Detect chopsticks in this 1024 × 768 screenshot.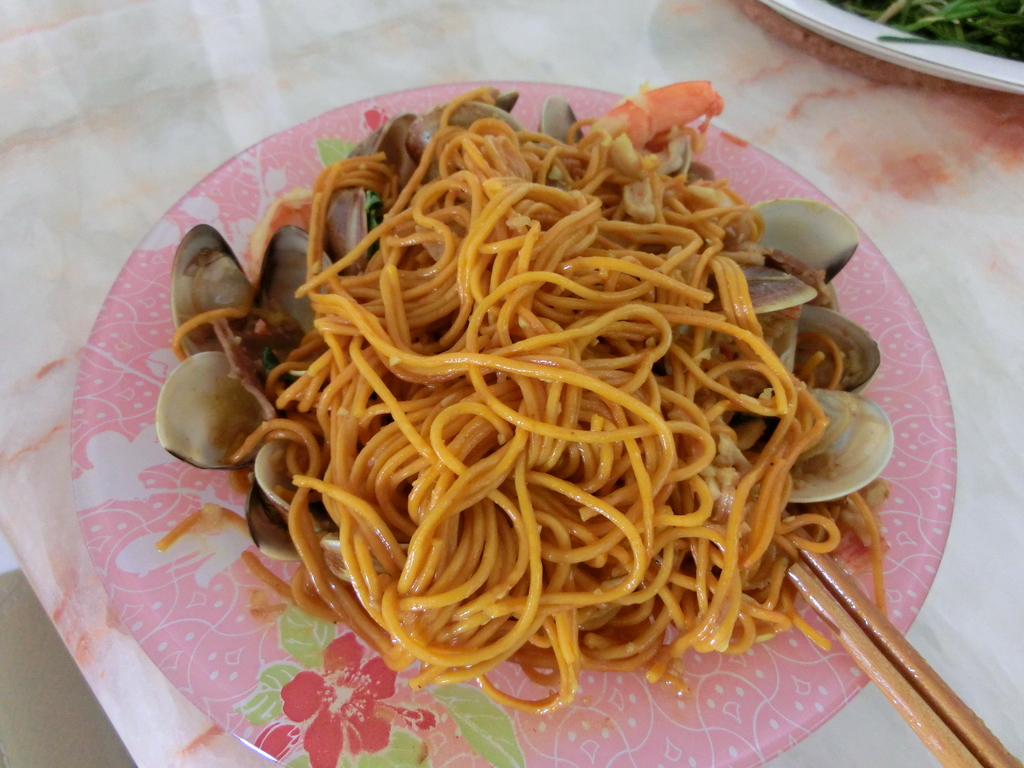
Detection: box=[767, 487, 998, 762].
